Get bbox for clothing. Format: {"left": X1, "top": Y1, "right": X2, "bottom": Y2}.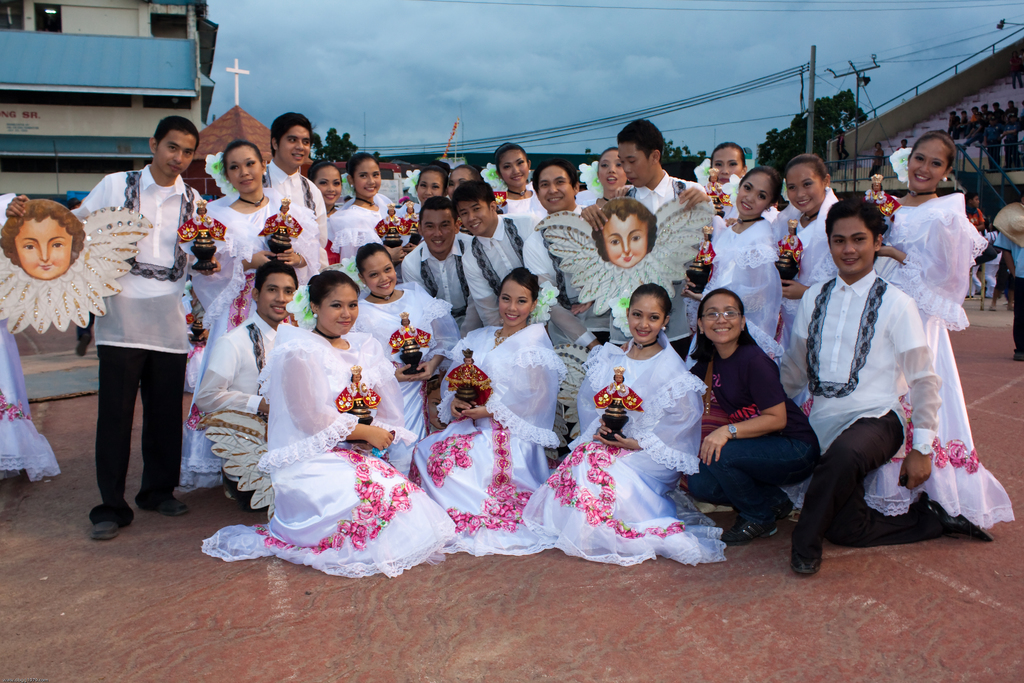
{"left": 760, "top": 197, "right": 849, "bottom": 363}.
